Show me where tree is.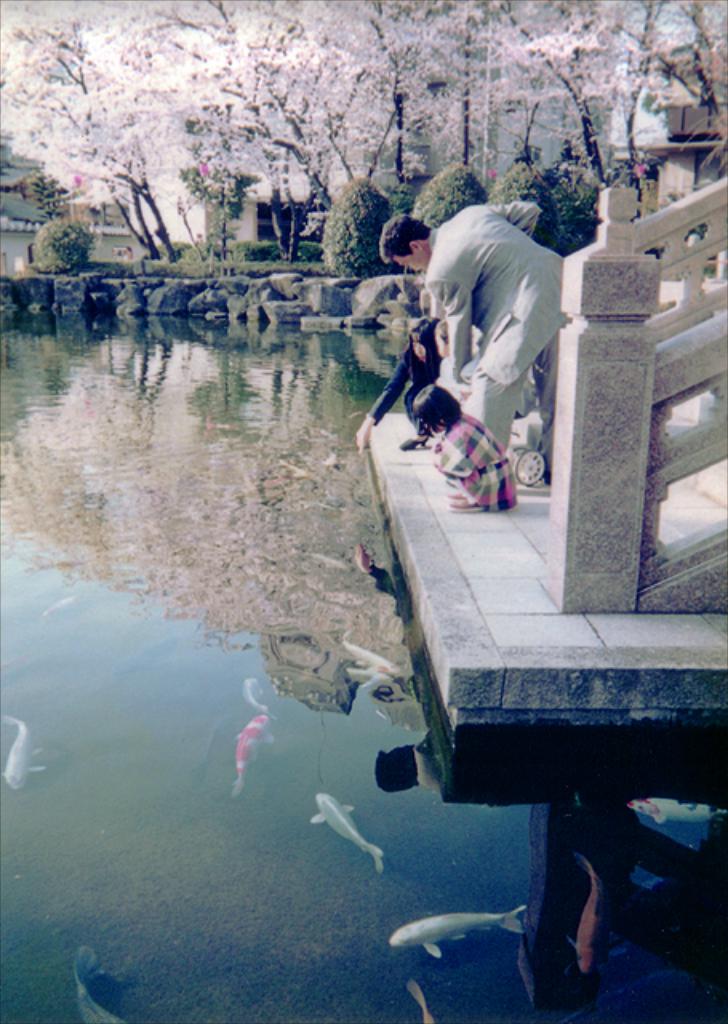
tree is at {"left": 0, "top": 0, "right": 176, "bottom": 270}.
